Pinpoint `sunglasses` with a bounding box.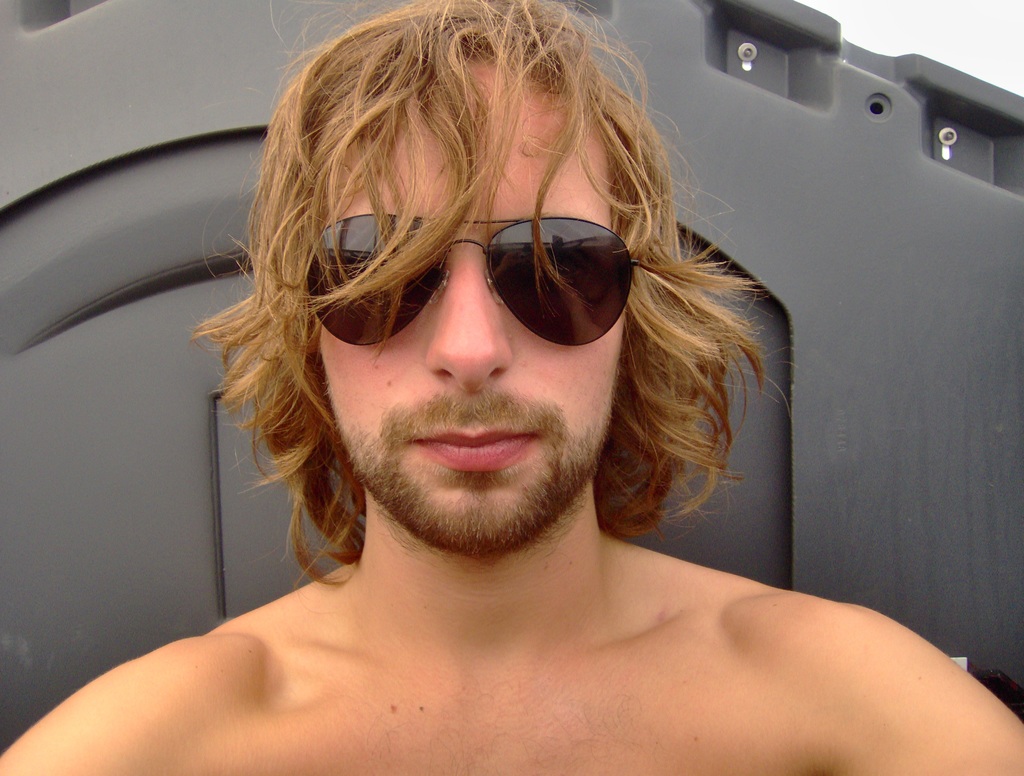
302/211/637/350.
